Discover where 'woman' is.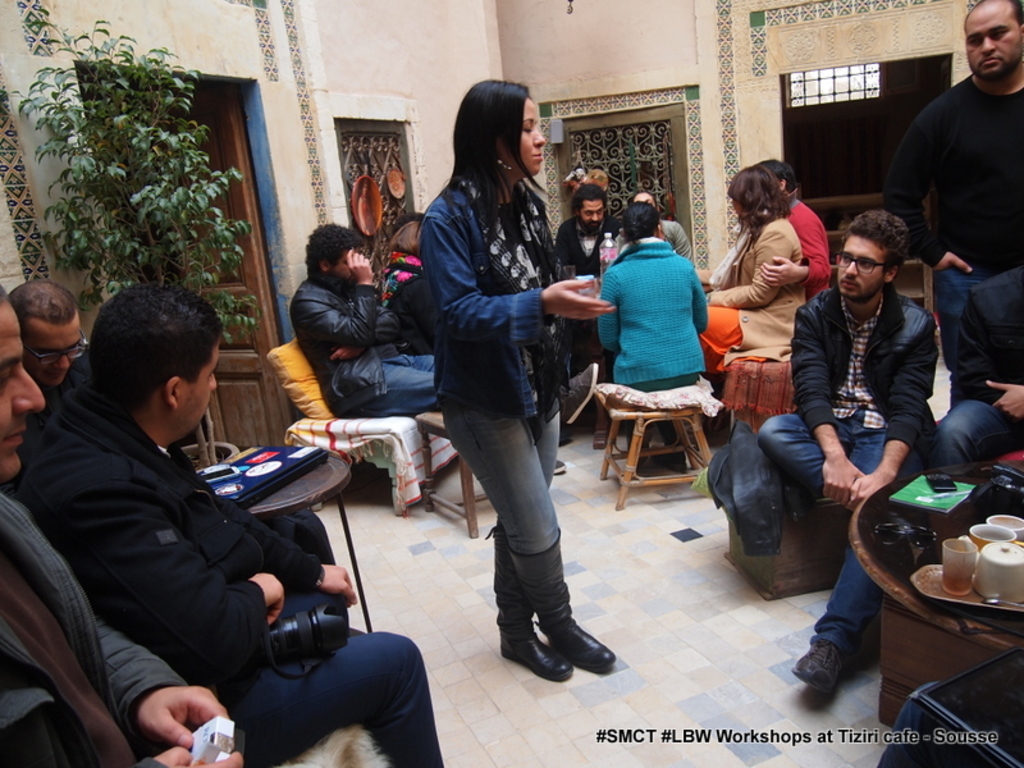
Discovered at detection(595, 205, 713, 479).
